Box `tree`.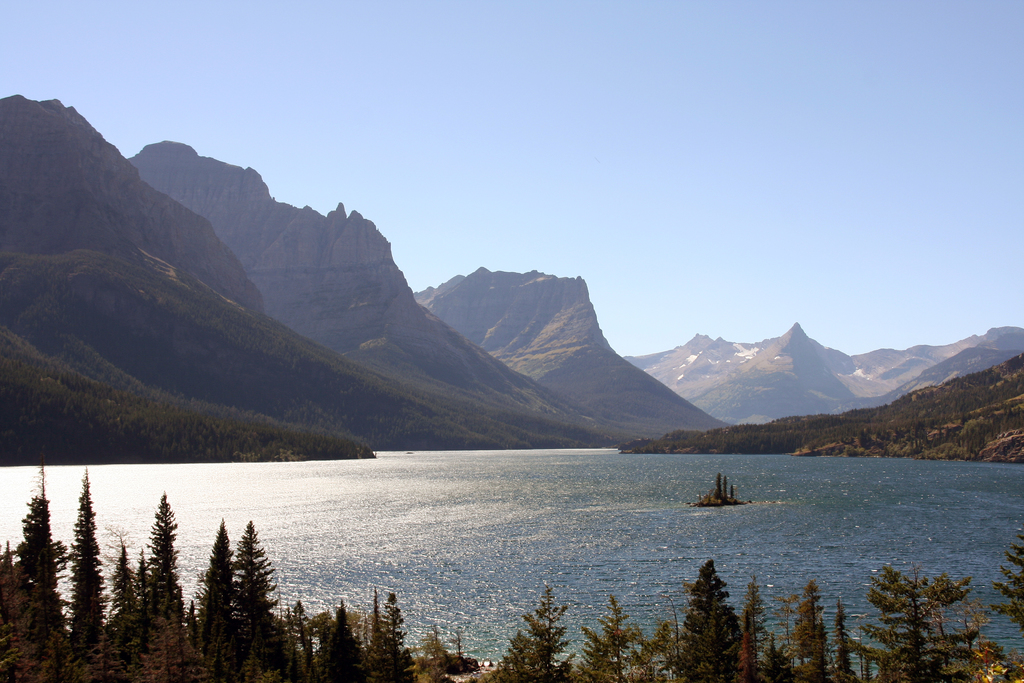
bbox=[184, 500, 244, 682].
